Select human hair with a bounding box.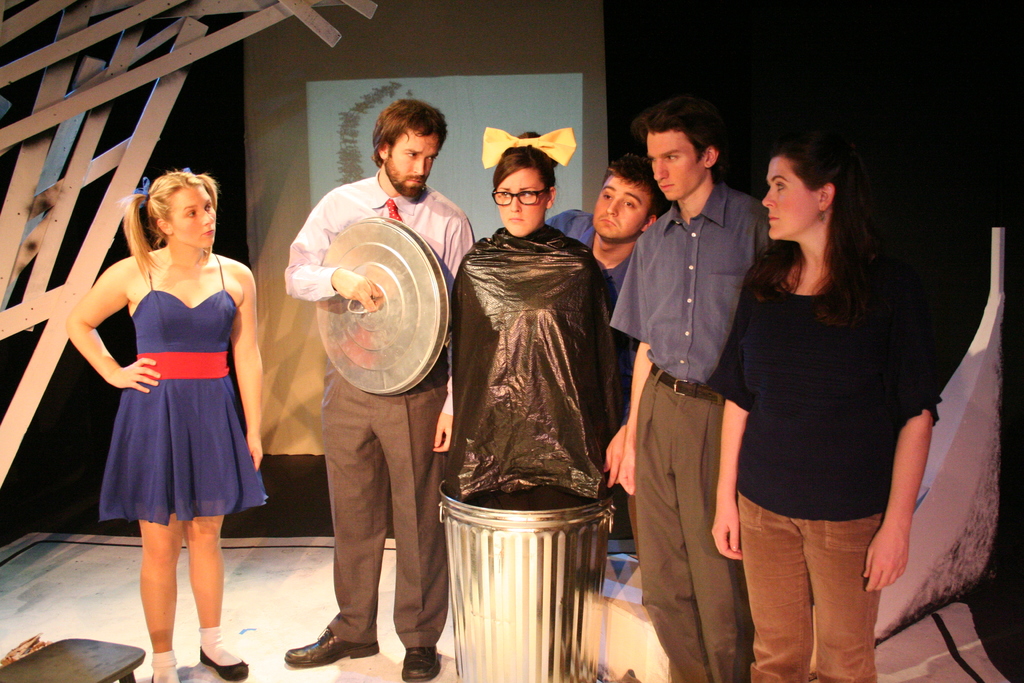
bbox=(371, 97, 450, 170).
